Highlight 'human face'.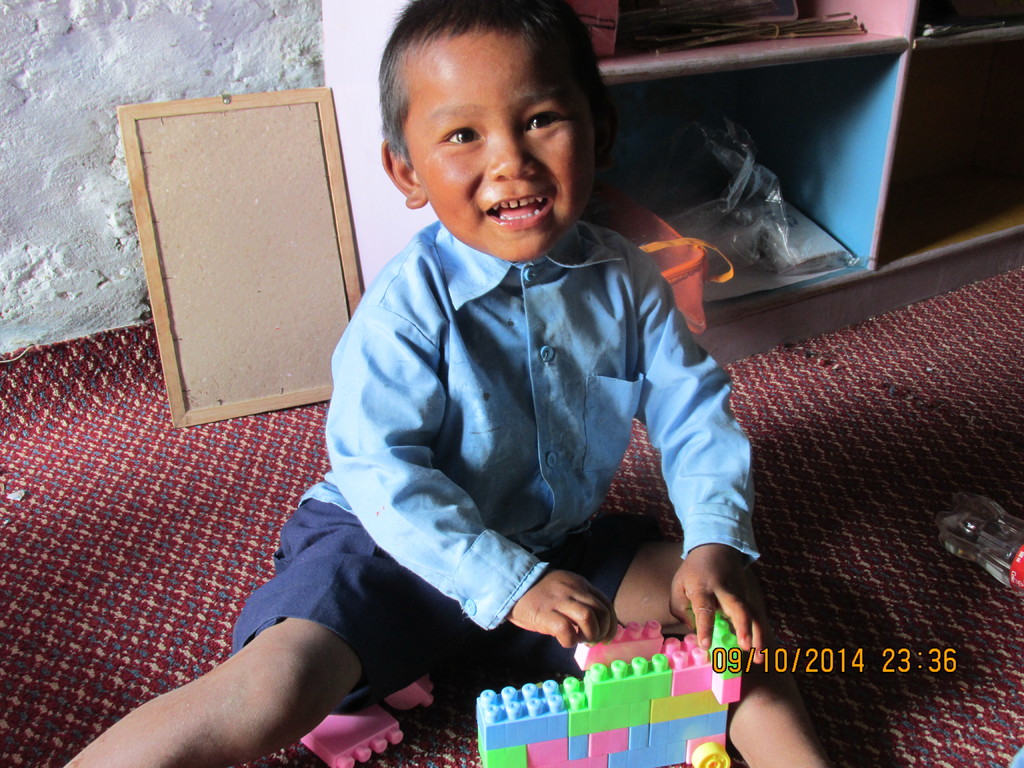
Highlighted region: (x1=413, y1=26, x2=591, y2=262).
